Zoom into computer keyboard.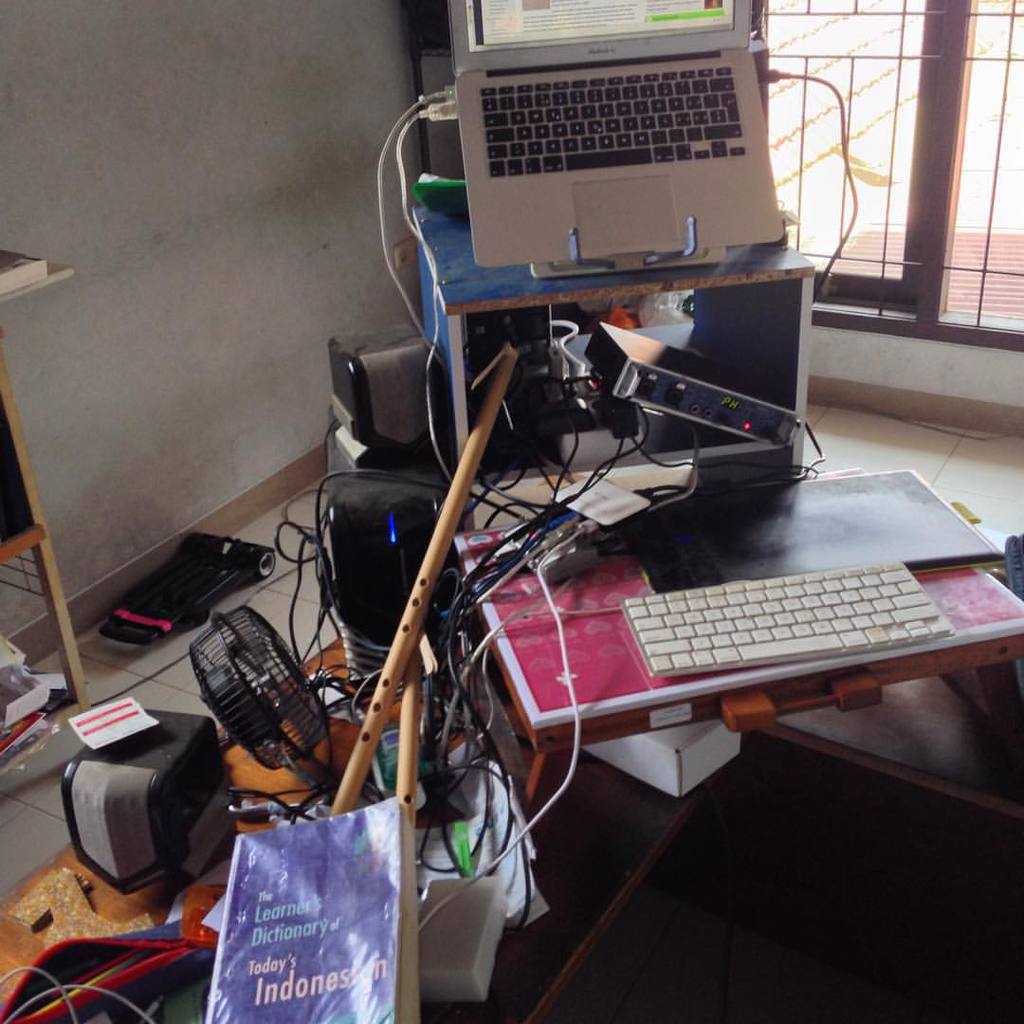
Zoom target: 625, 561, 960, 678.
